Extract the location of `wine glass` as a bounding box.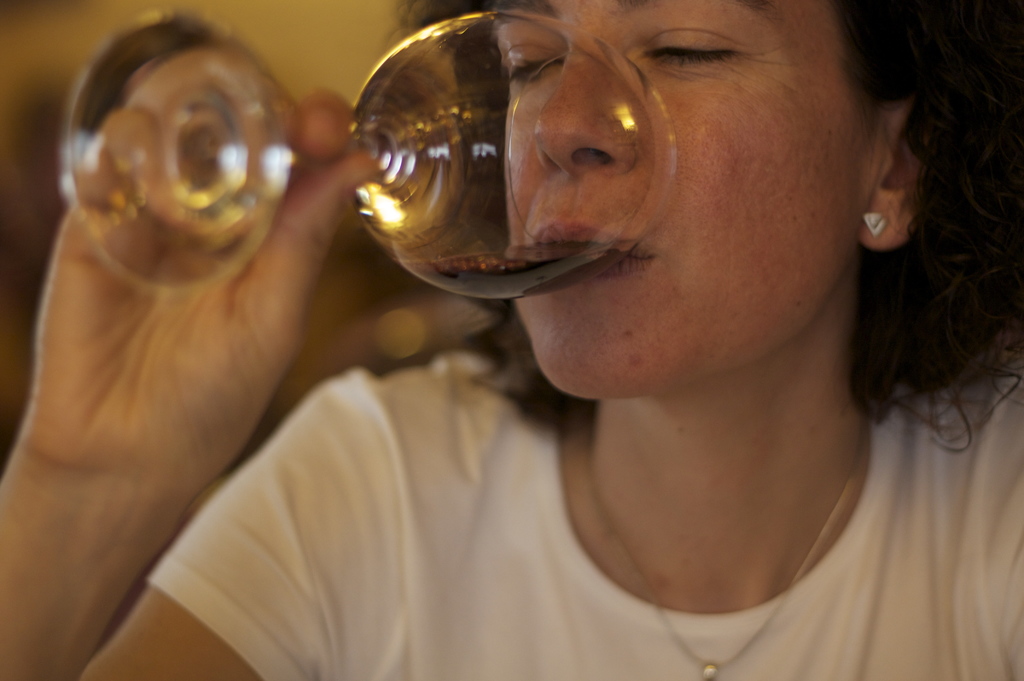
{"left": 56, "top": 6, "right": 676, "bottom": 301}.
